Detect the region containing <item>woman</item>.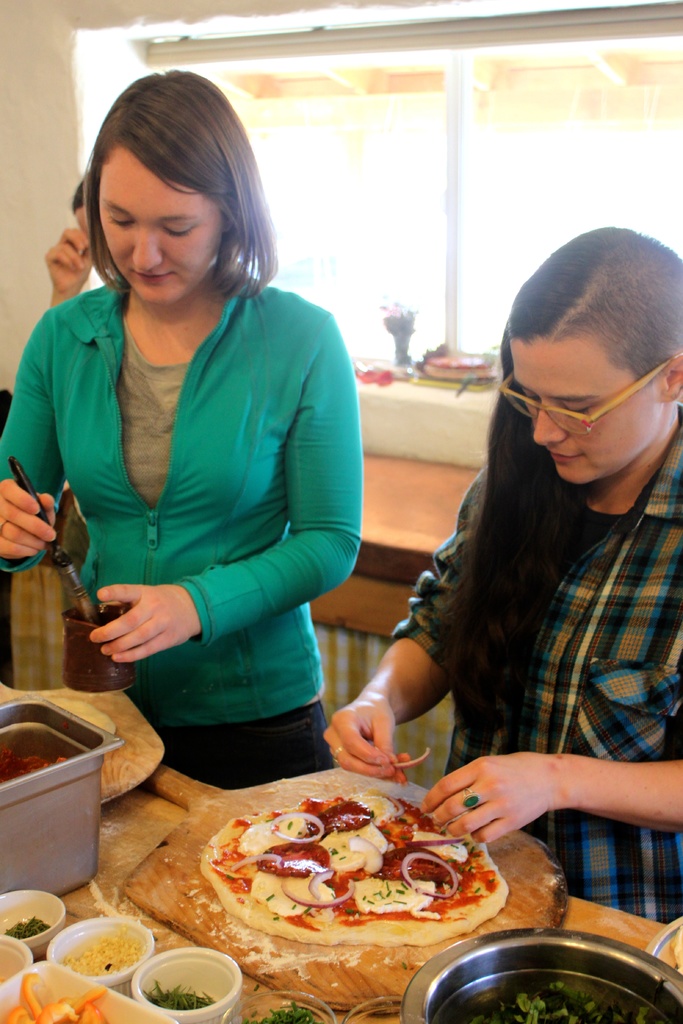
[314, 220, 682, 930].
